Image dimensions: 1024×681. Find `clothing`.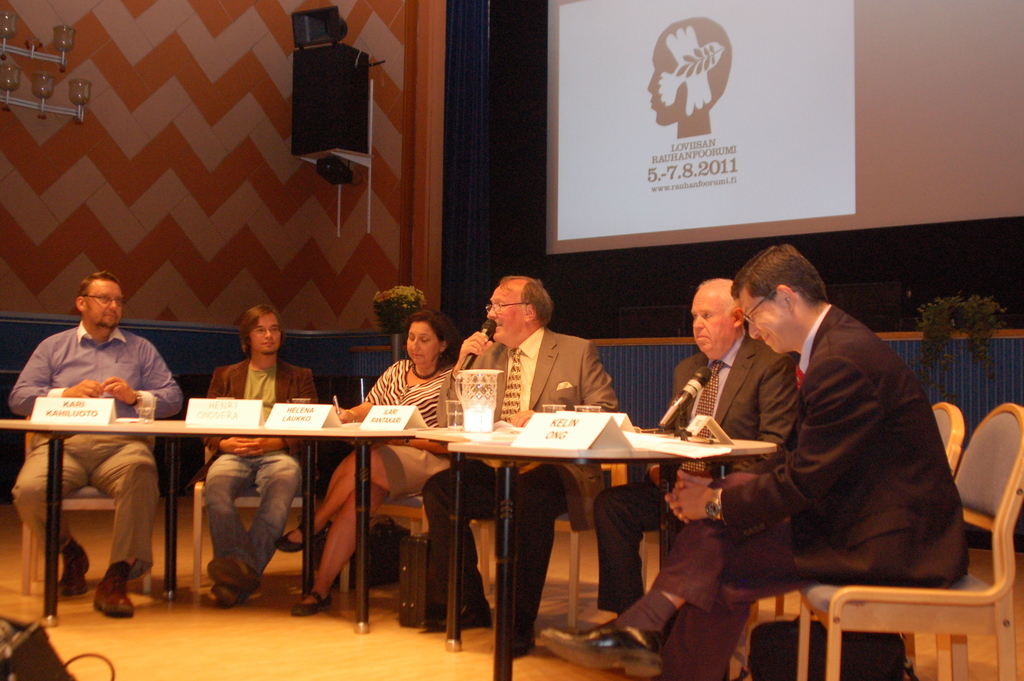
detection(202, 346, 334, 591).
